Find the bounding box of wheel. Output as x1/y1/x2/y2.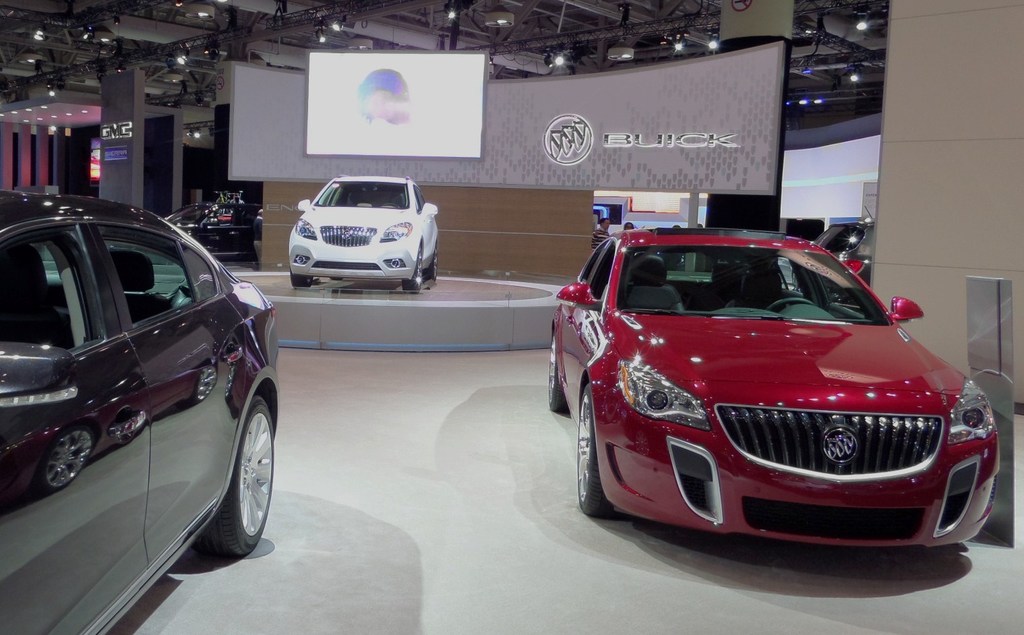
769/297/818/310.
